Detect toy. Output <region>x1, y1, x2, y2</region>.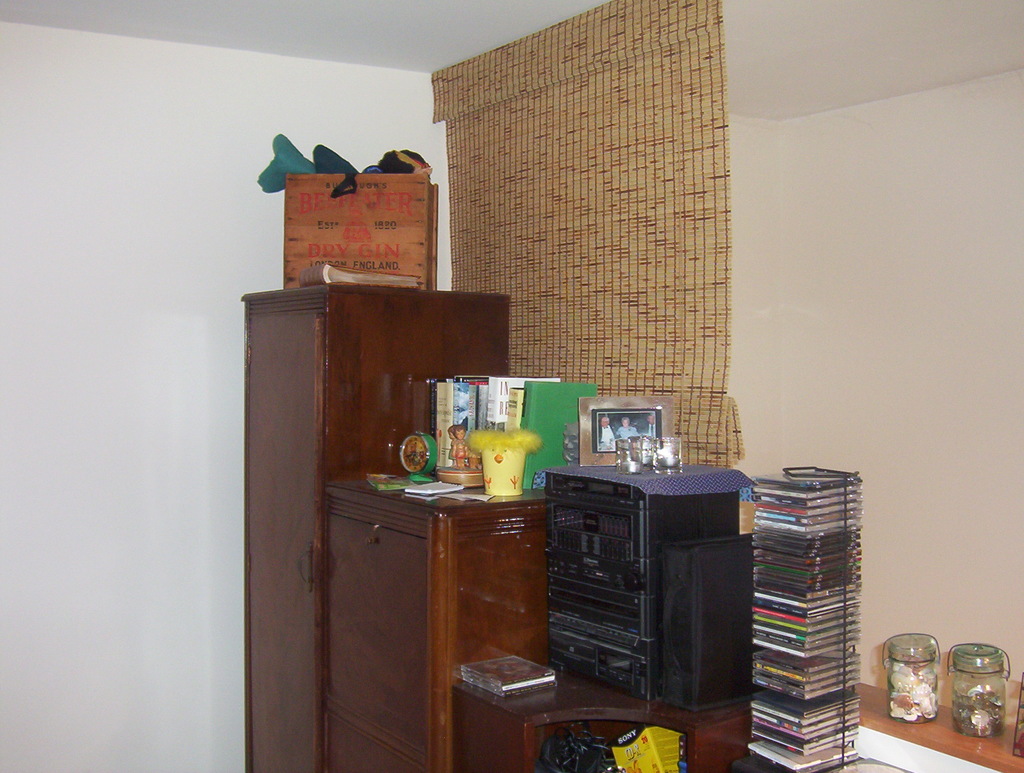
<region>467, 451, 481, 467</region>.
